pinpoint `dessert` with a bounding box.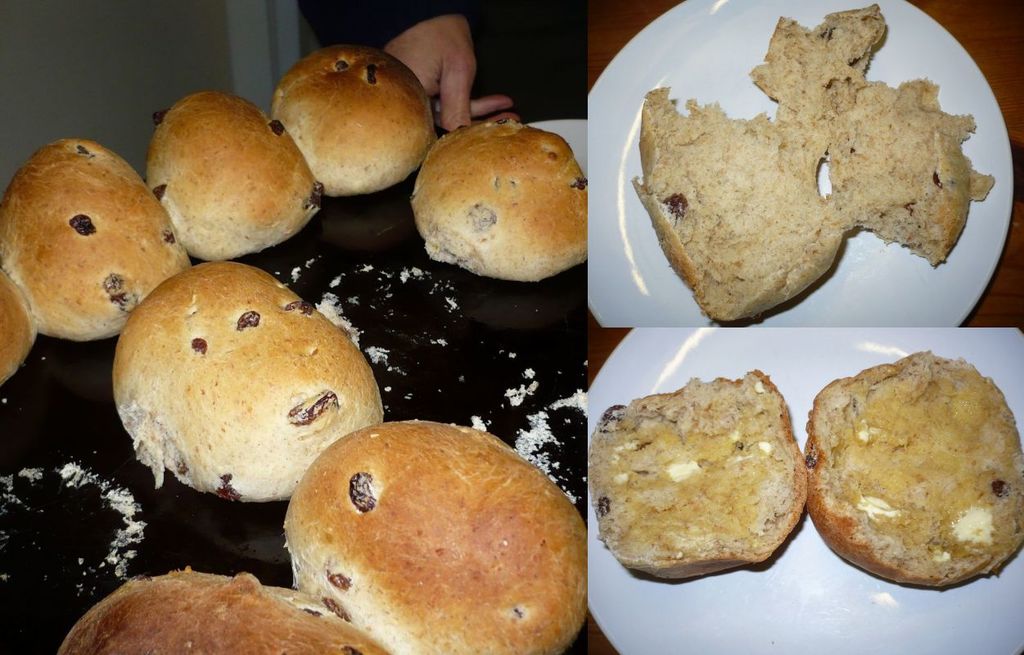
(left=61, top=572, right=386, bottom=654).
